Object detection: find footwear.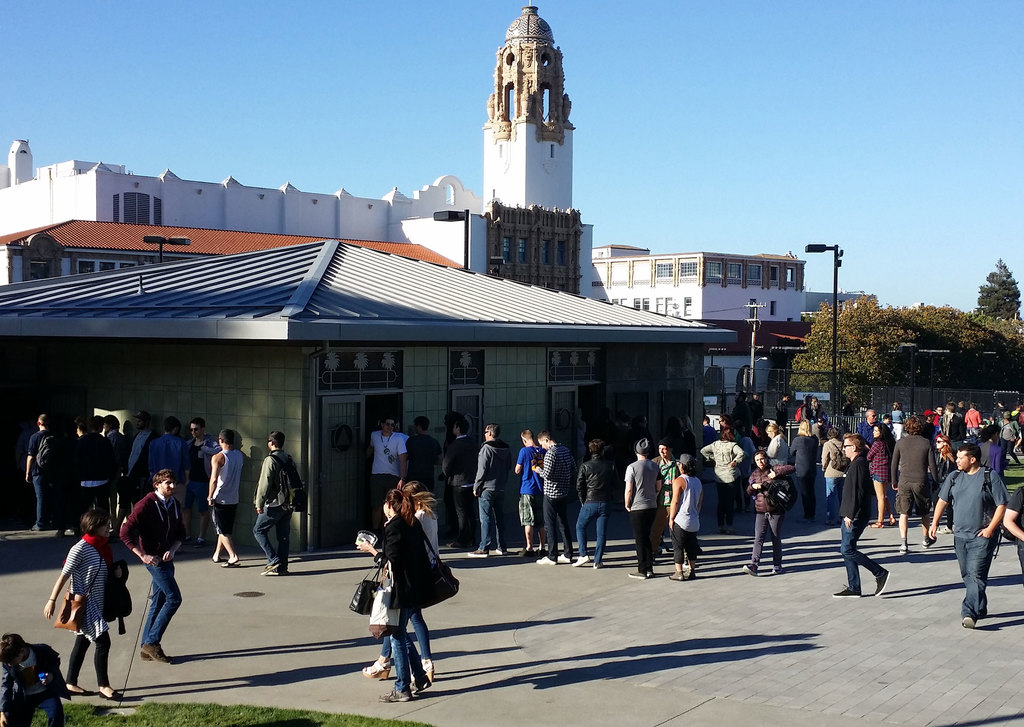
<box>863,517,885,527</box>.
